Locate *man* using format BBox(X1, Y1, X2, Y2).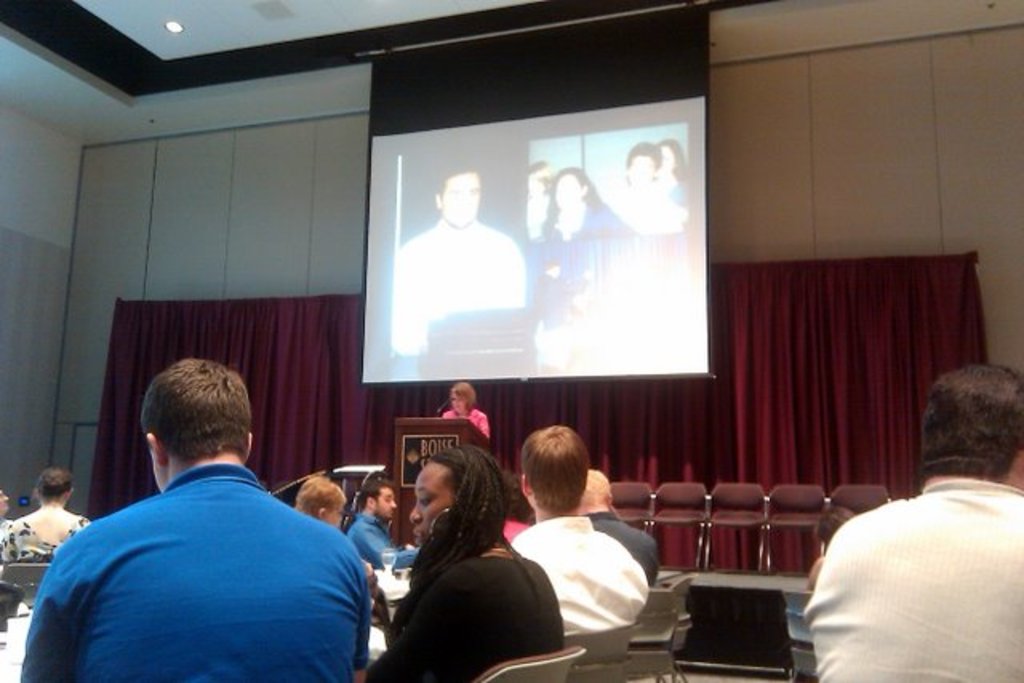
BBox(792, 361, 1022, 681).
